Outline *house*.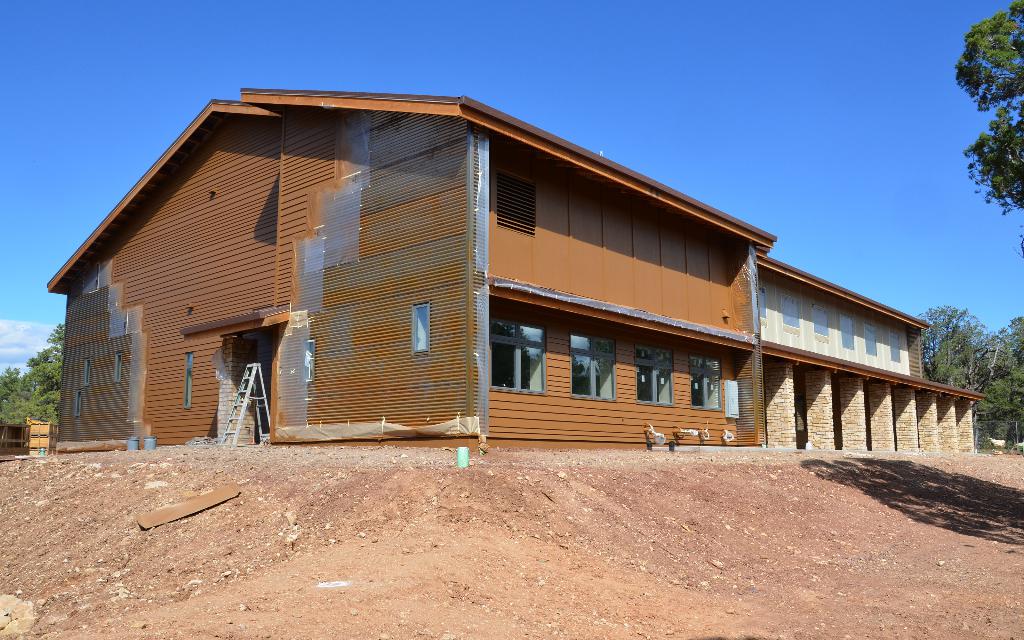
Outline: box=[935, 392, 968, 455].
